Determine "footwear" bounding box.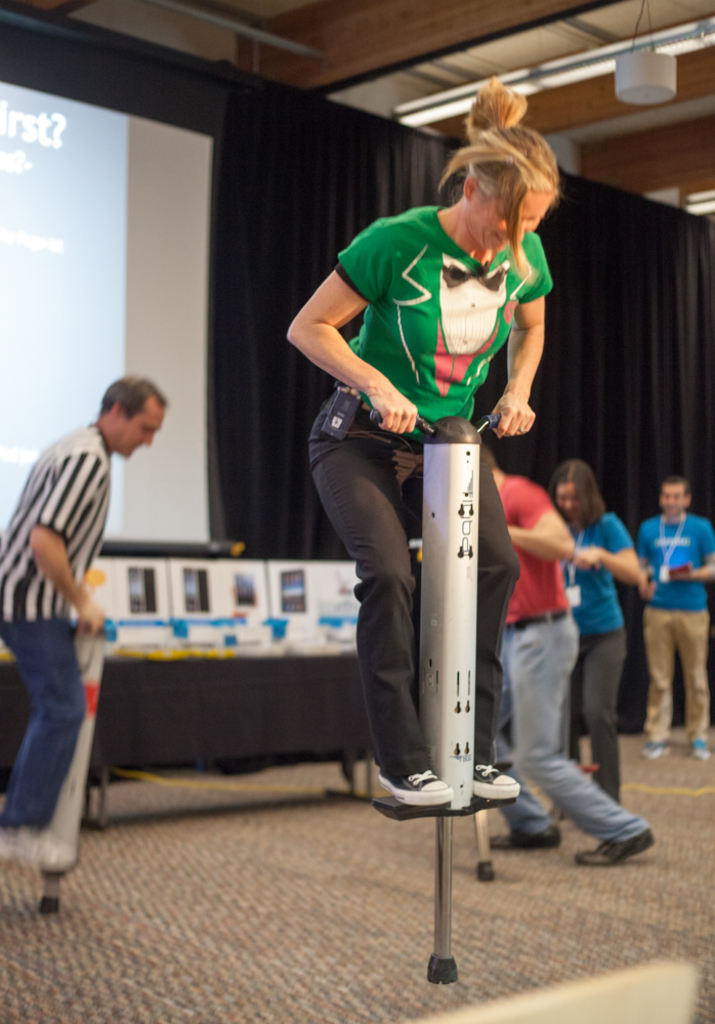
Determined: <box>474,761,525,802</box>.
